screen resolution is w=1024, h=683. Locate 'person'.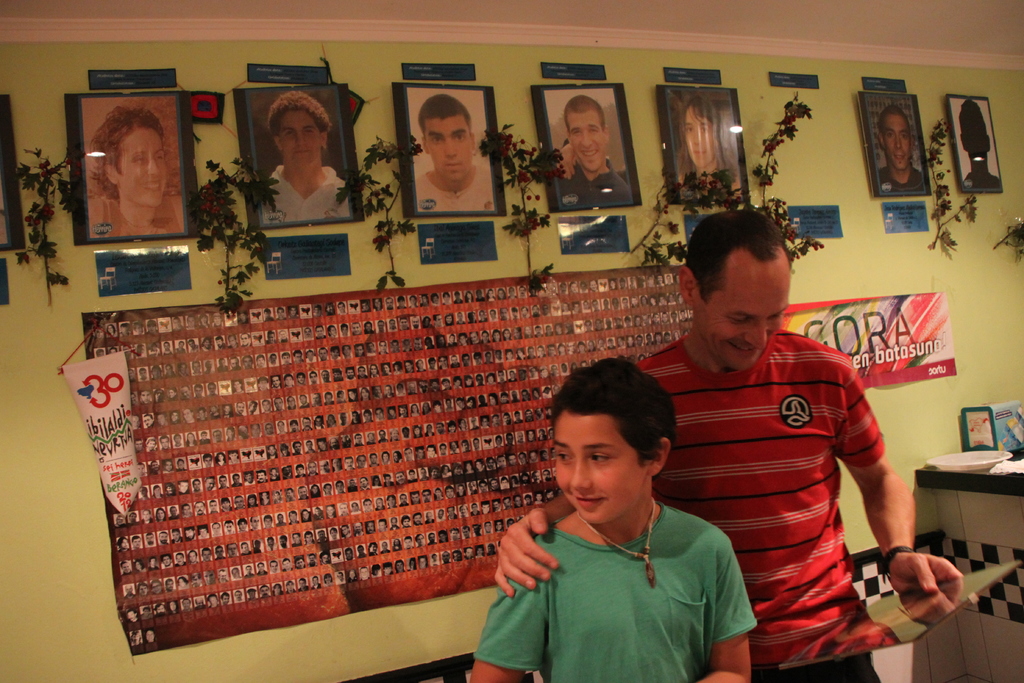
[x1=557, y1=94, x2=632, y2=209].
